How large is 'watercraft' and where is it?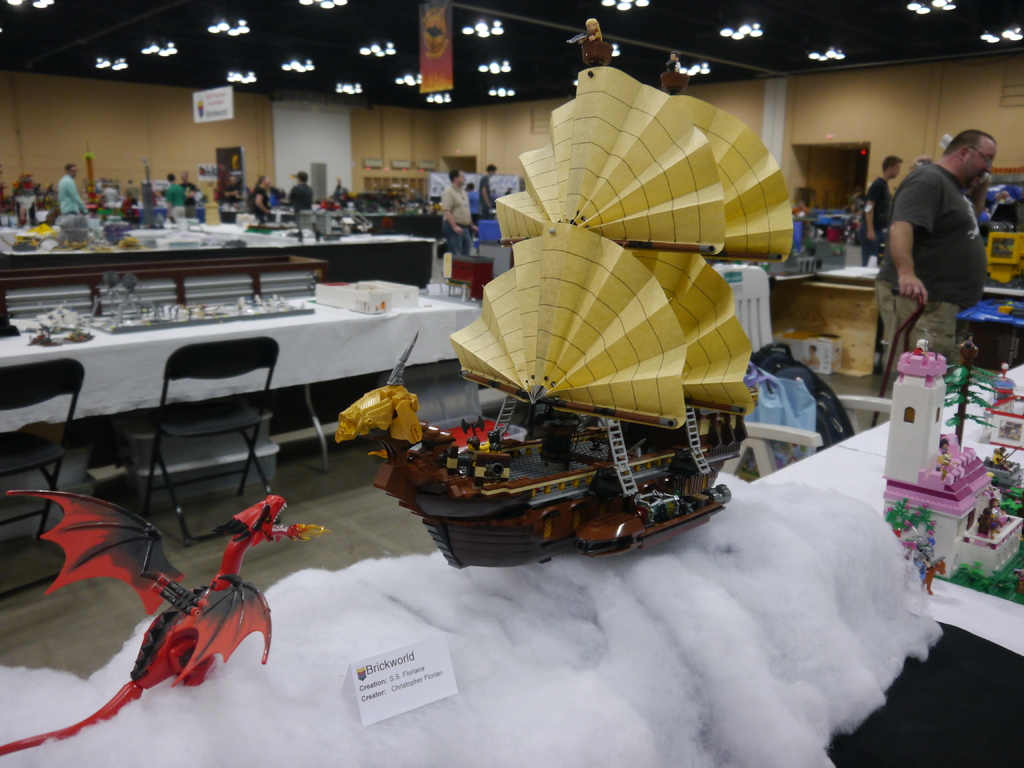
Bounding box: {"x1": 376, "y1": 89, "x2": 807, "y2": 557}.
